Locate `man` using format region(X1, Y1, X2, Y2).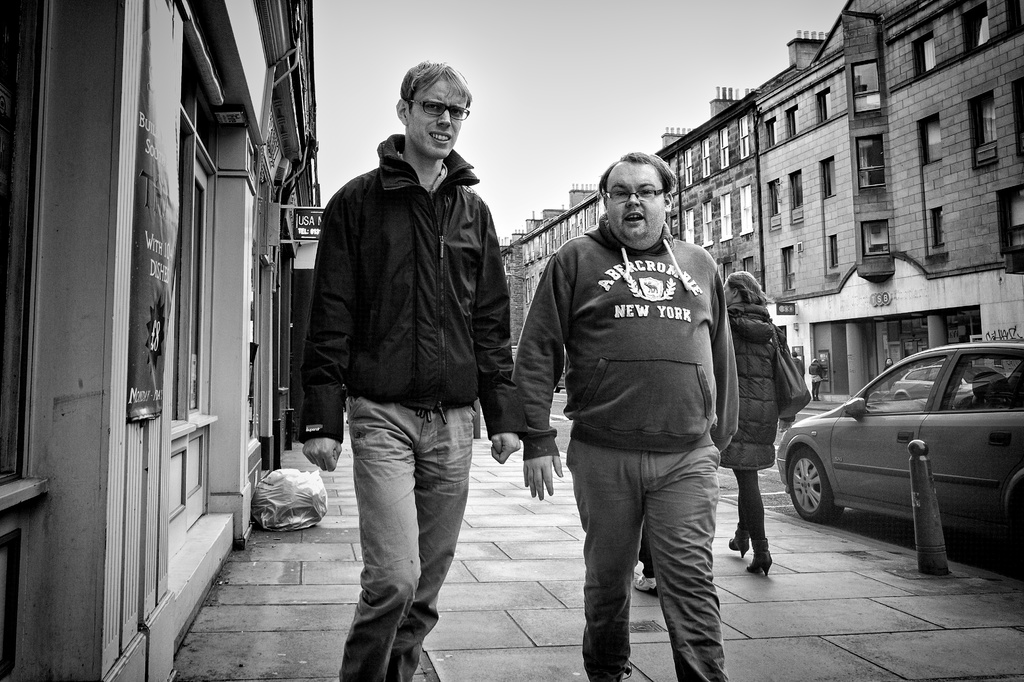
region(792, 350, 806, 378).
